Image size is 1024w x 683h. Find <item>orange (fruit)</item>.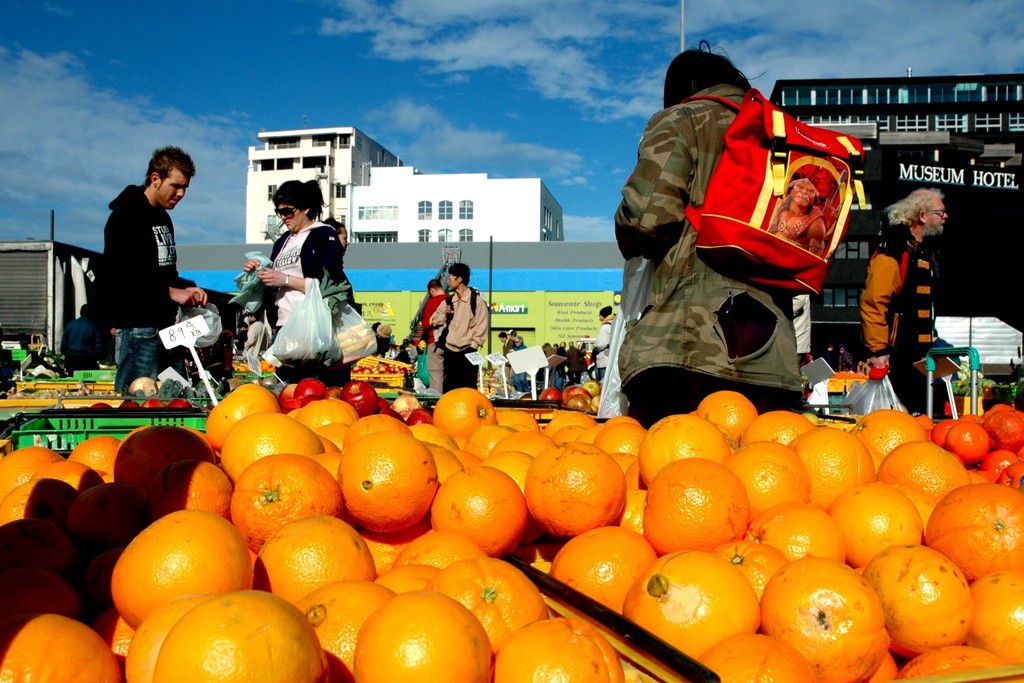
left=1, top=477, right=37, bottom=532.
